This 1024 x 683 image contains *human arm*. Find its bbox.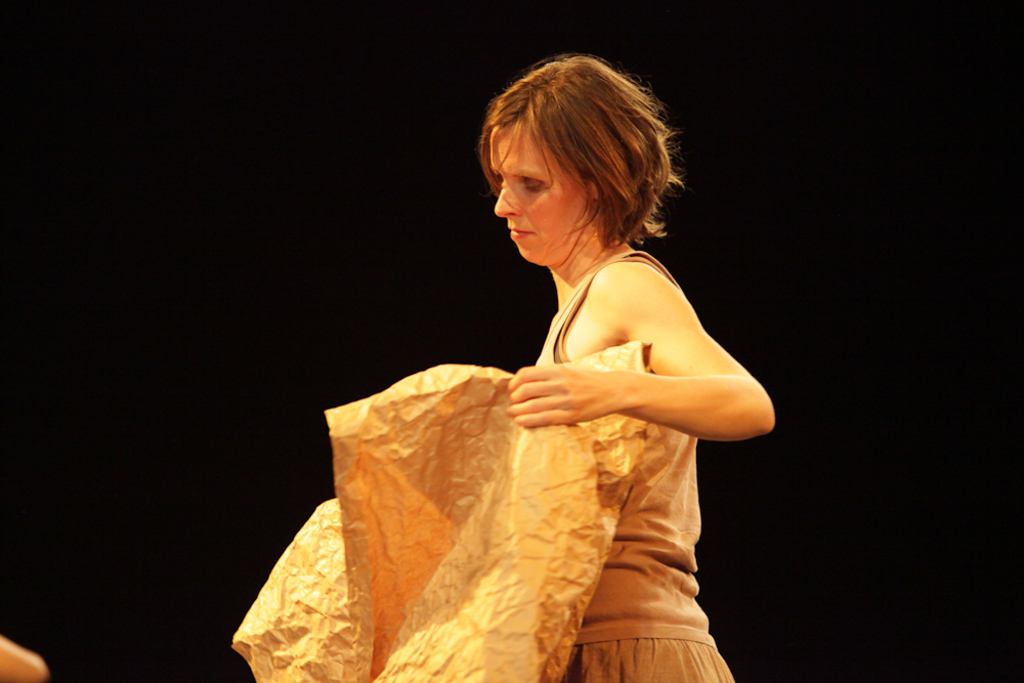
[510, 266, 773, 437].
